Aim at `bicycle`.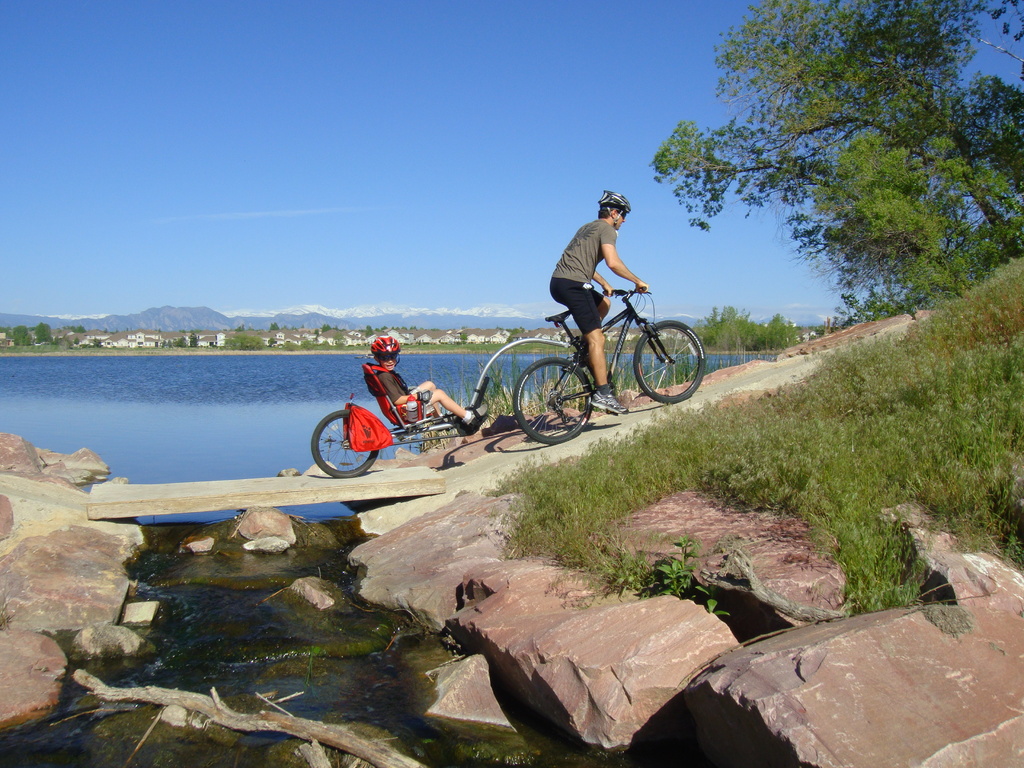
Aimed at <box>514,270,700,444</box>.
